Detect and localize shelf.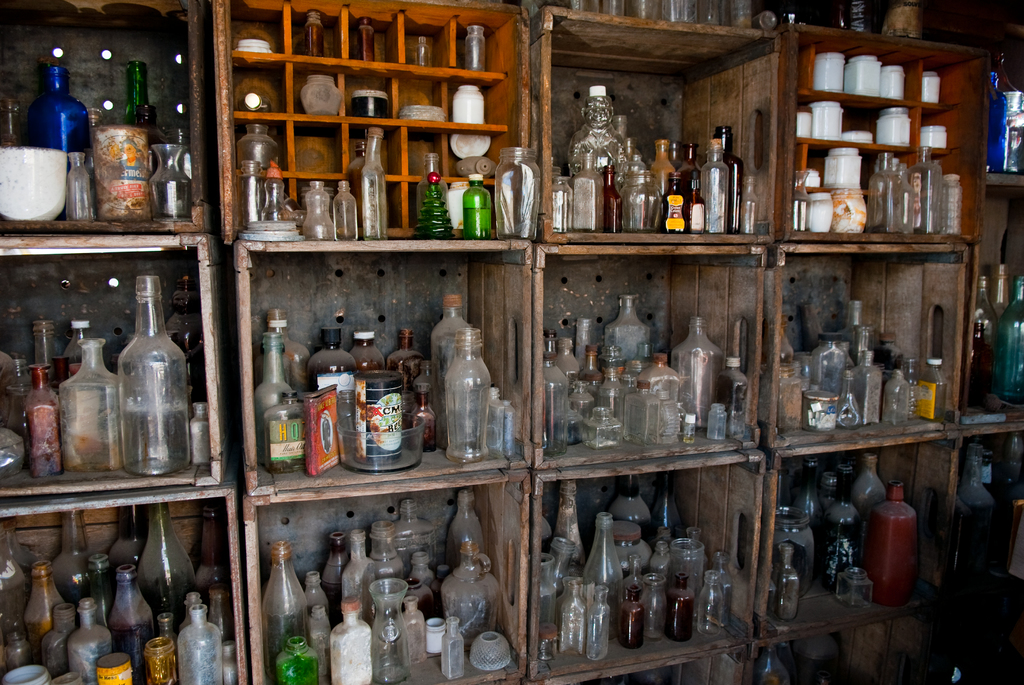
Localized at (x1=0, y1=483, x2=248, y2=682).
